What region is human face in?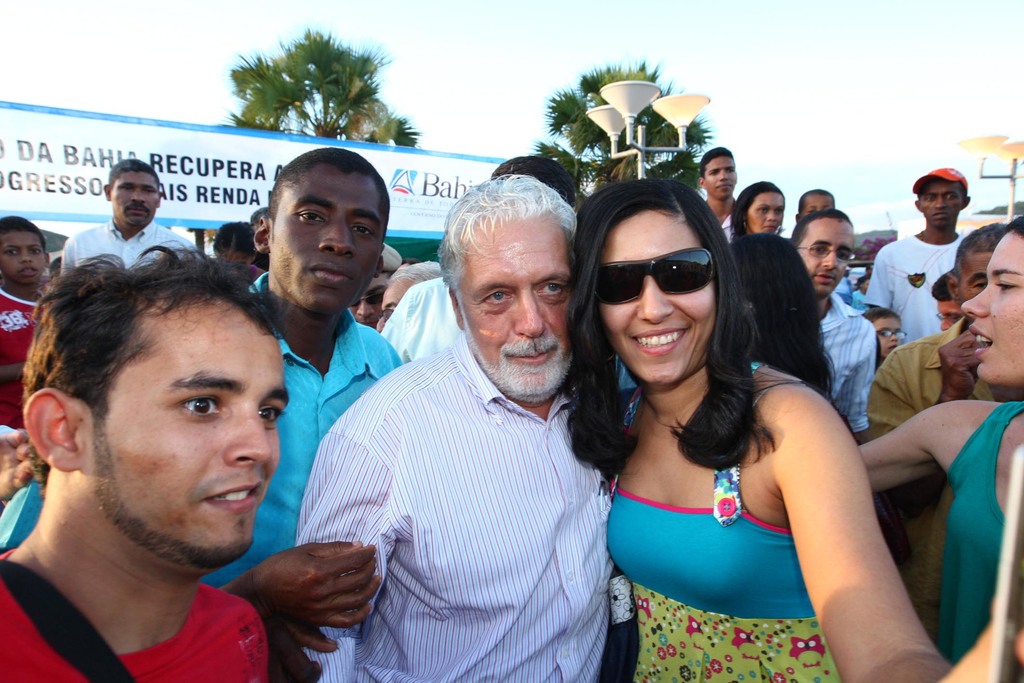
bbox=(872, 319, 900, 357).
